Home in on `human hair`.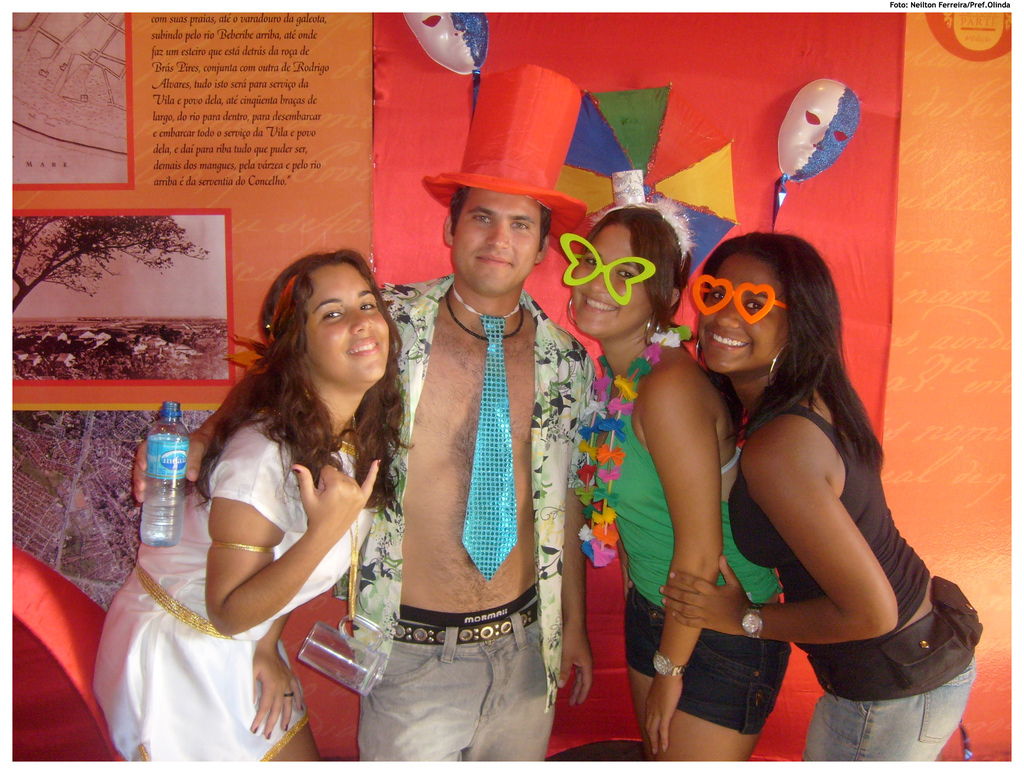
Homed in at (228,251,398,514).
